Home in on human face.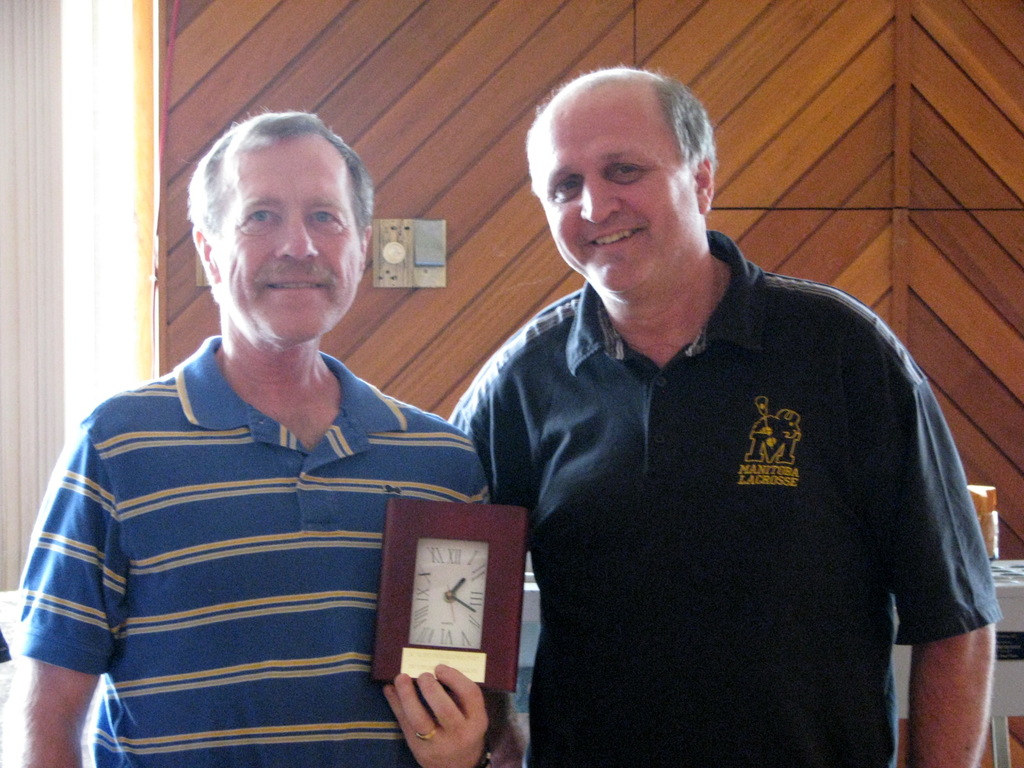
Homed in at detection(212, 132, 357, 349).
